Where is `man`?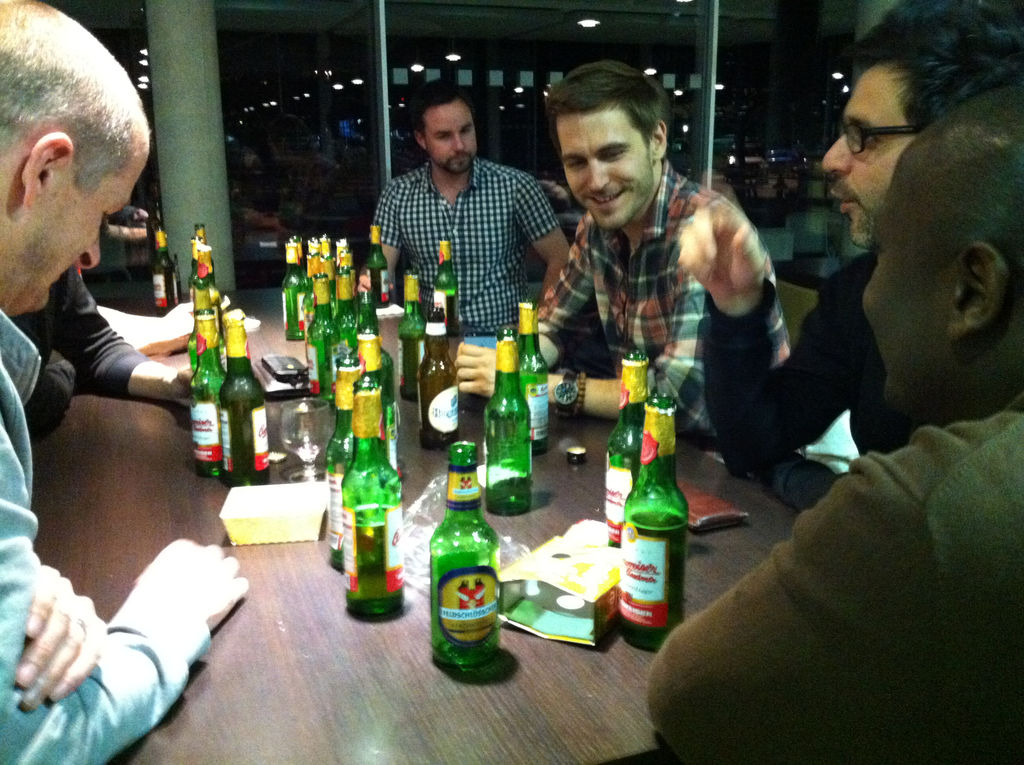
457/63/786/443.
